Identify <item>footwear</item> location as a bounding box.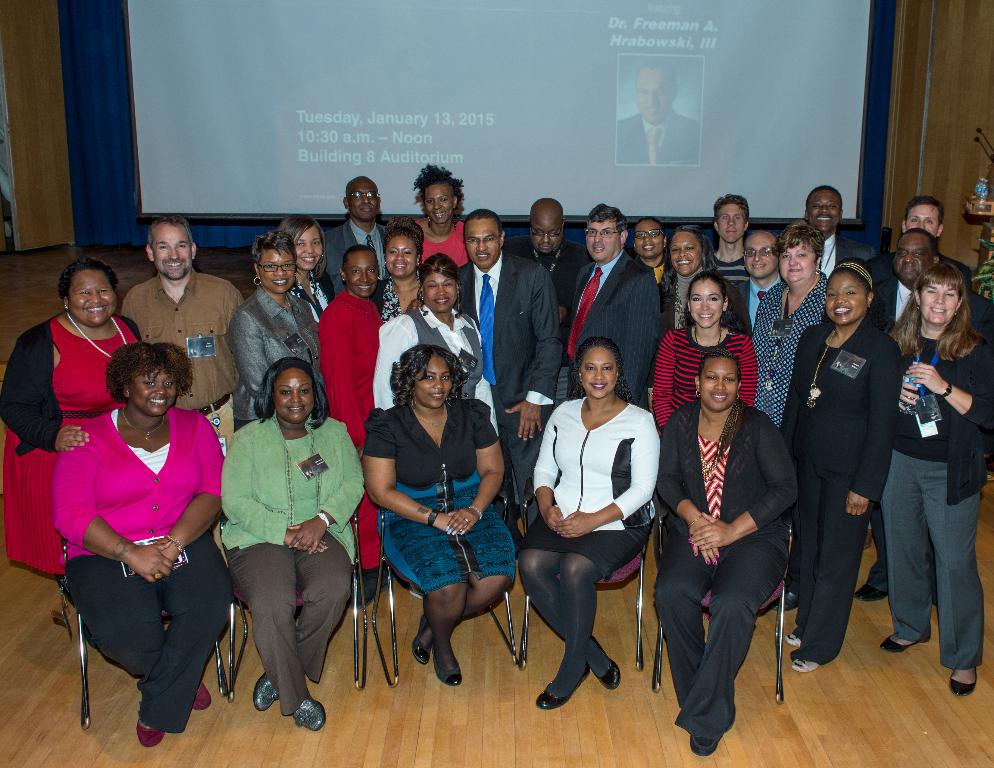
left=948, top=669, right=980, bottom=695.
